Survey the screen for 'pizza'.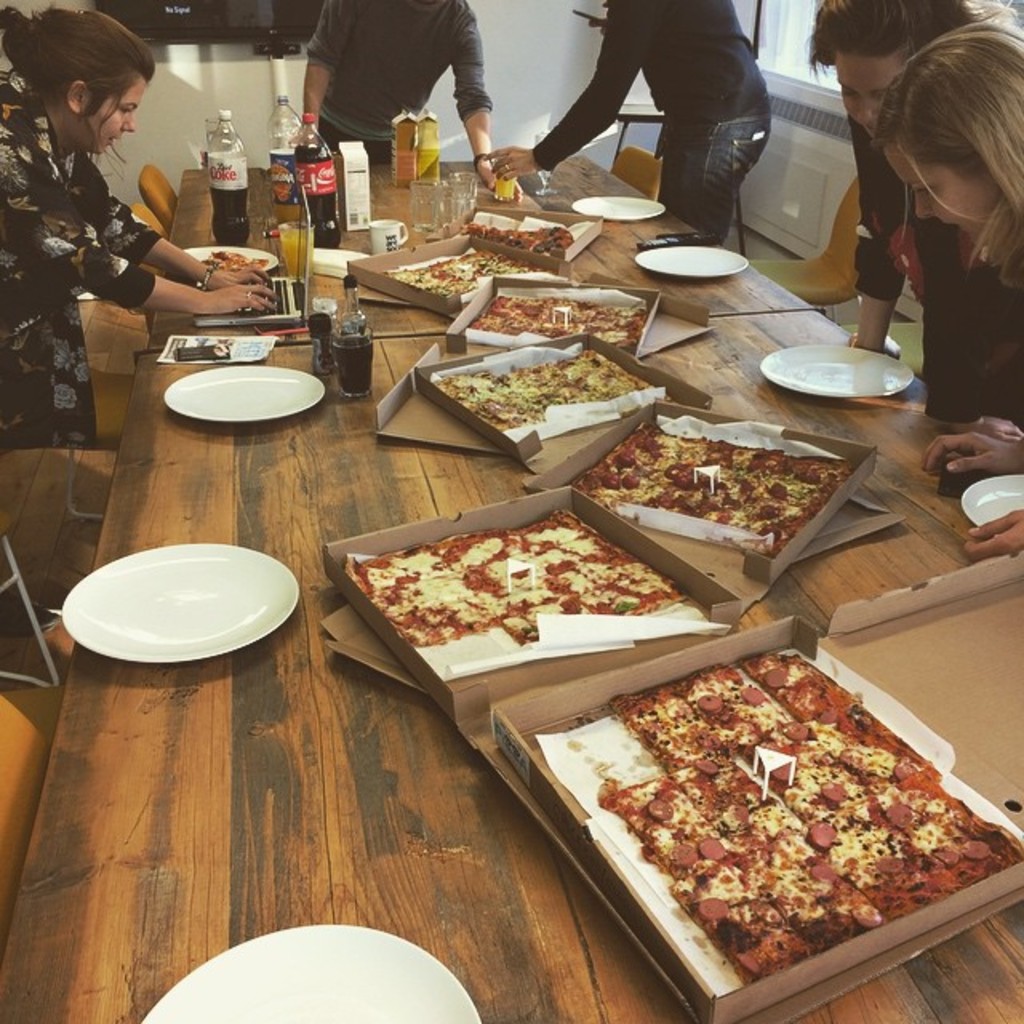
Survey found: [386,243,549,299].
